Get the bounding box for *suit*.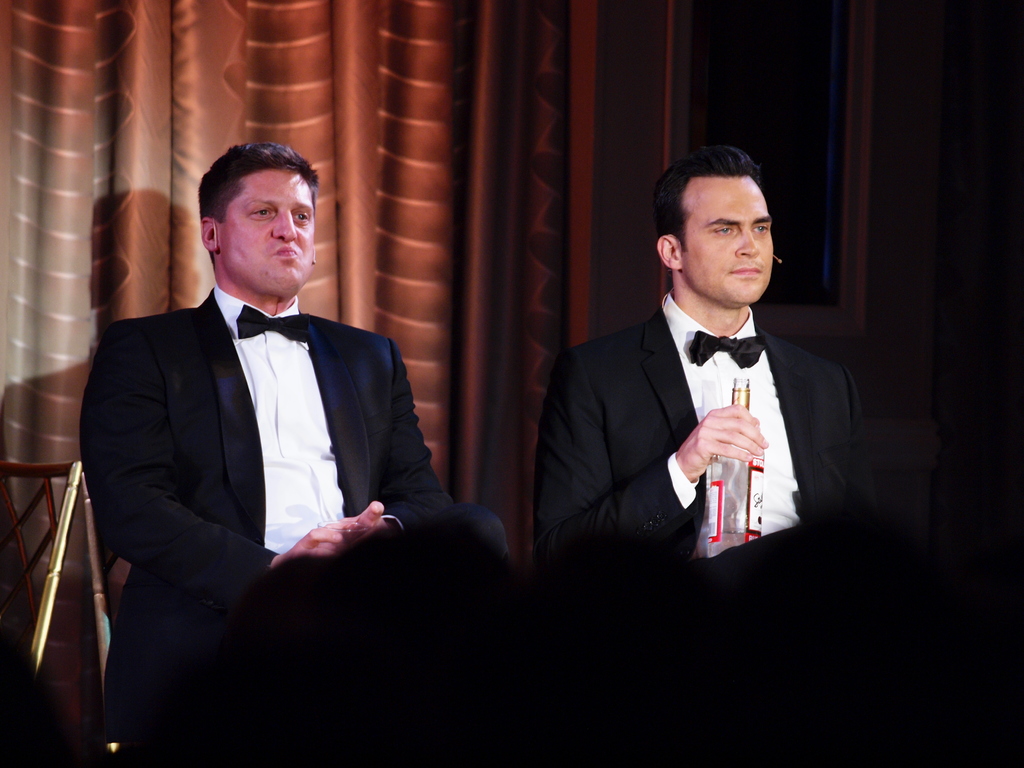
left=529, top=212, right=866, bottom=579.
